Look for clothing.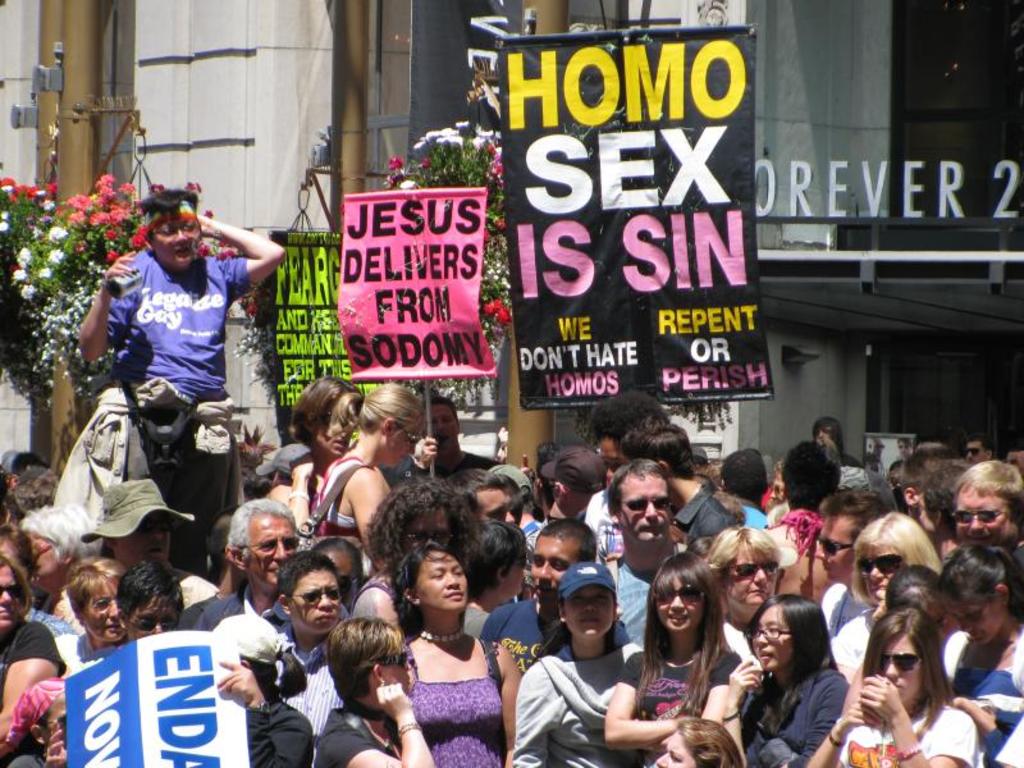
Found: rect(102, 243, 238, 403).
